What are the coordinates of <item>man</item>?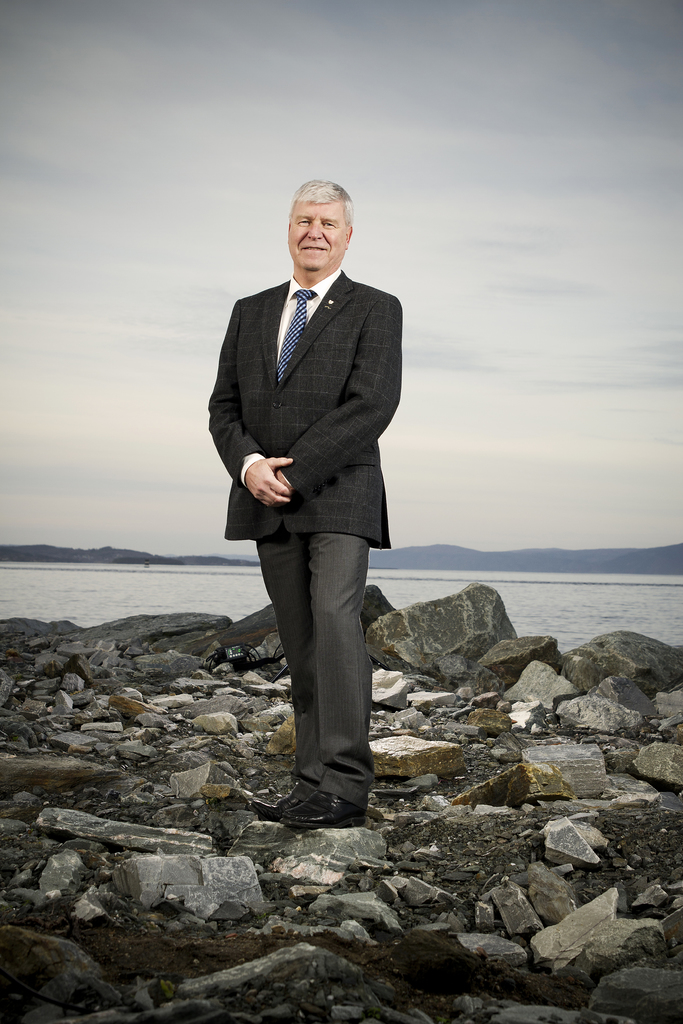
region(193, 178, 415, 838).
